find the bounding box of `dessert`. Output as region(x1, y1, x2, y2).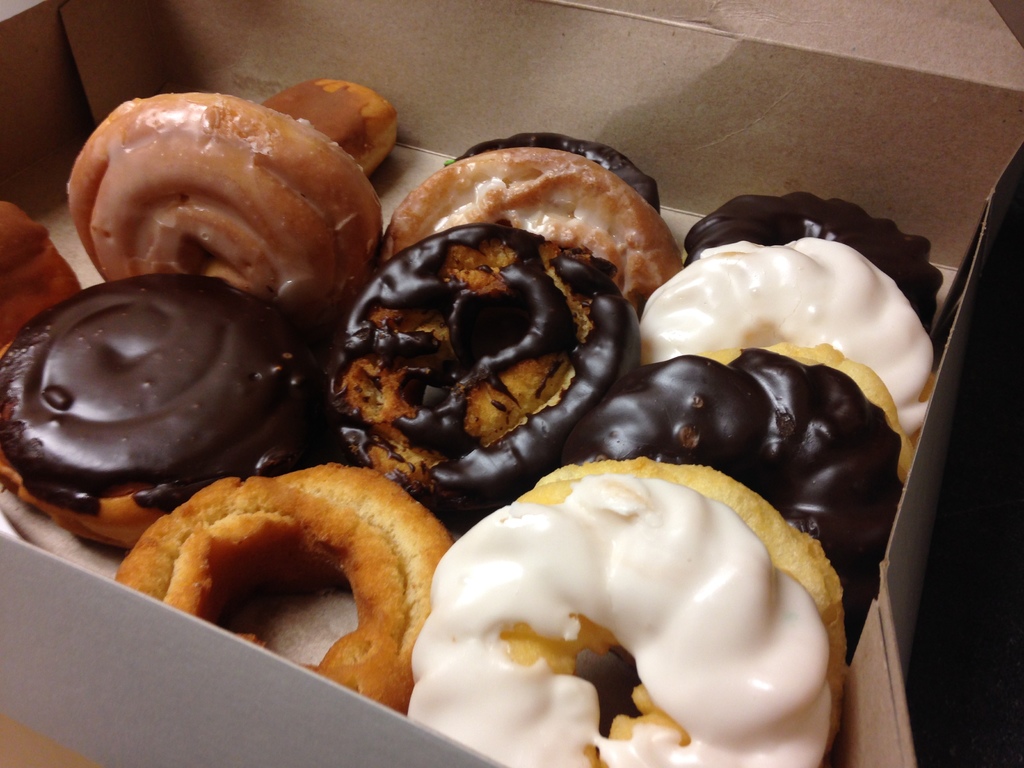
region(67, 89, 387, 322).
